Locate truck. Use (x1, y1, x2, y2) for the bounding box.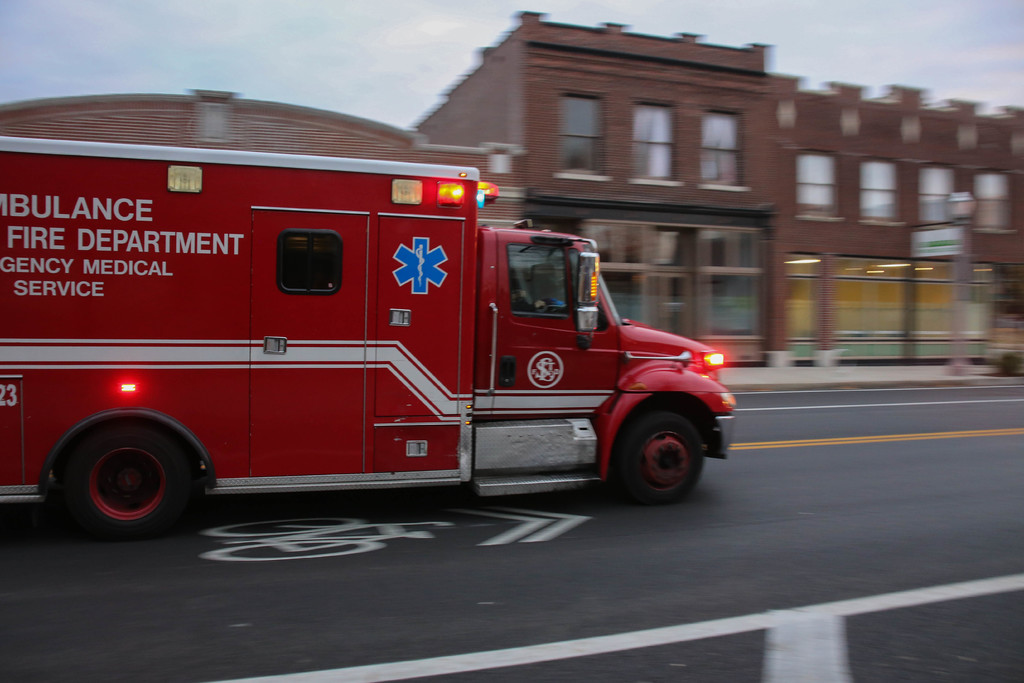
(12, 140, 700, 541).
